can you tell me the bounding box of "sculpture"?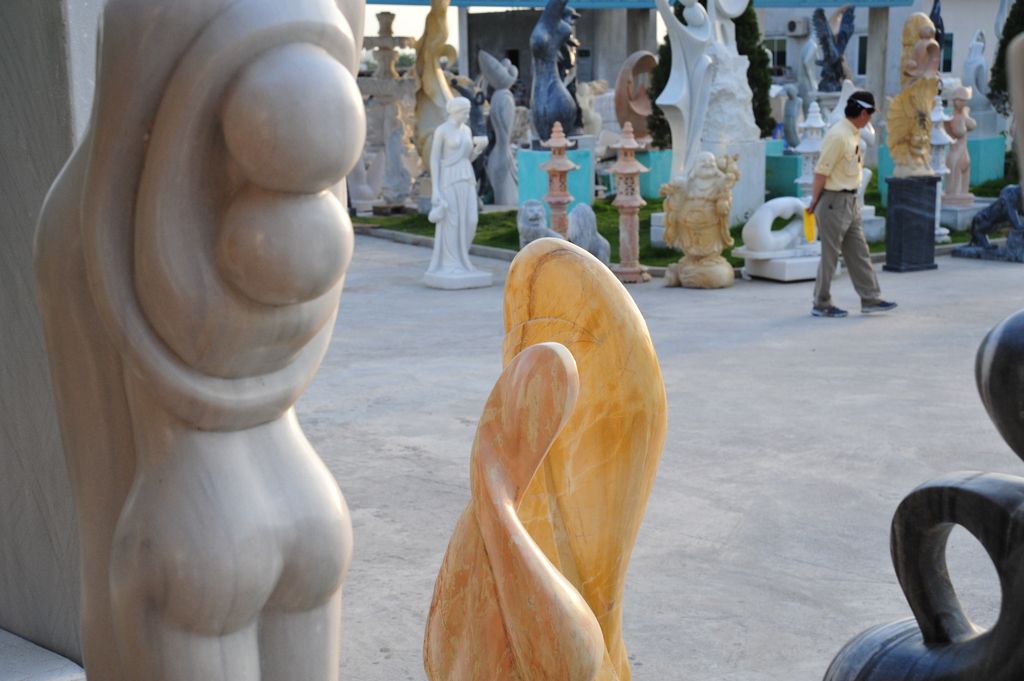
crop(512, 0, 591, 132).
